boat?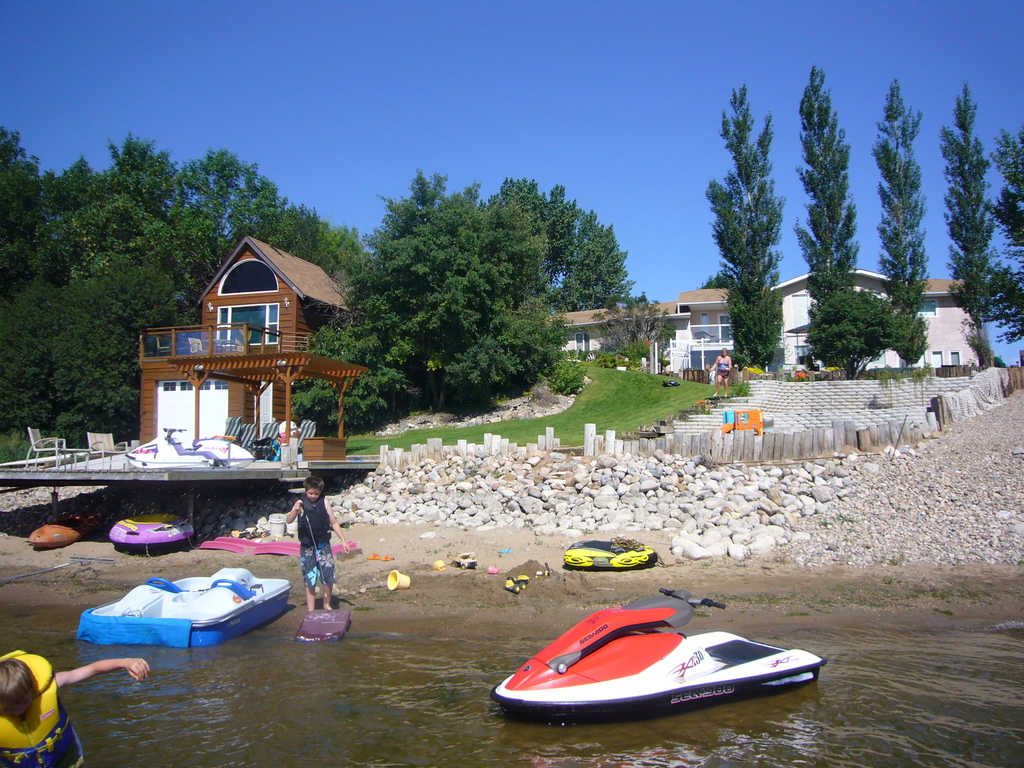
bbox=(127, 417, 258, 471)
